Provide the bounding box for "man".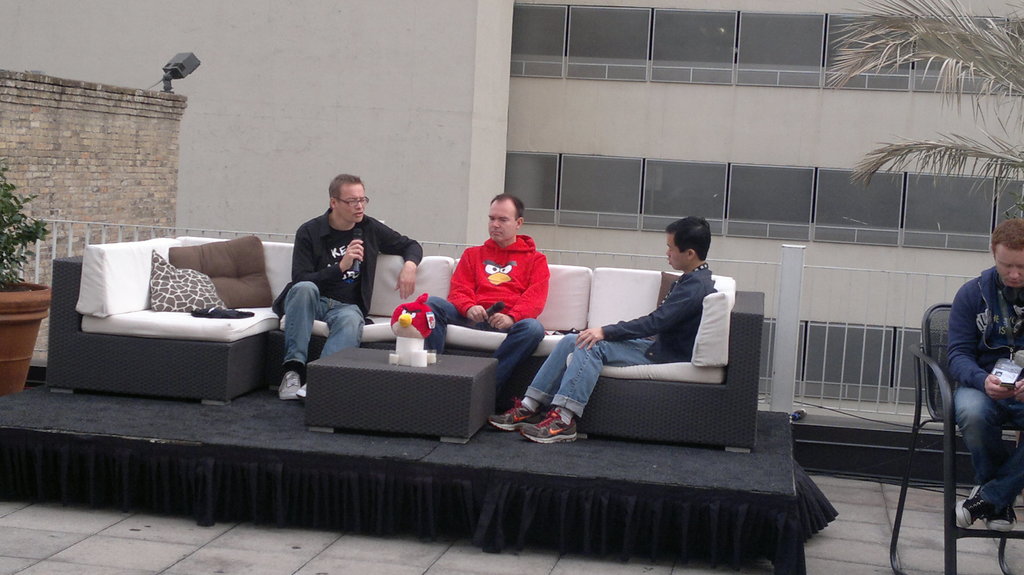
{"x1": 924, "y1": 209, "x2": 1023, "y2": 540}.
